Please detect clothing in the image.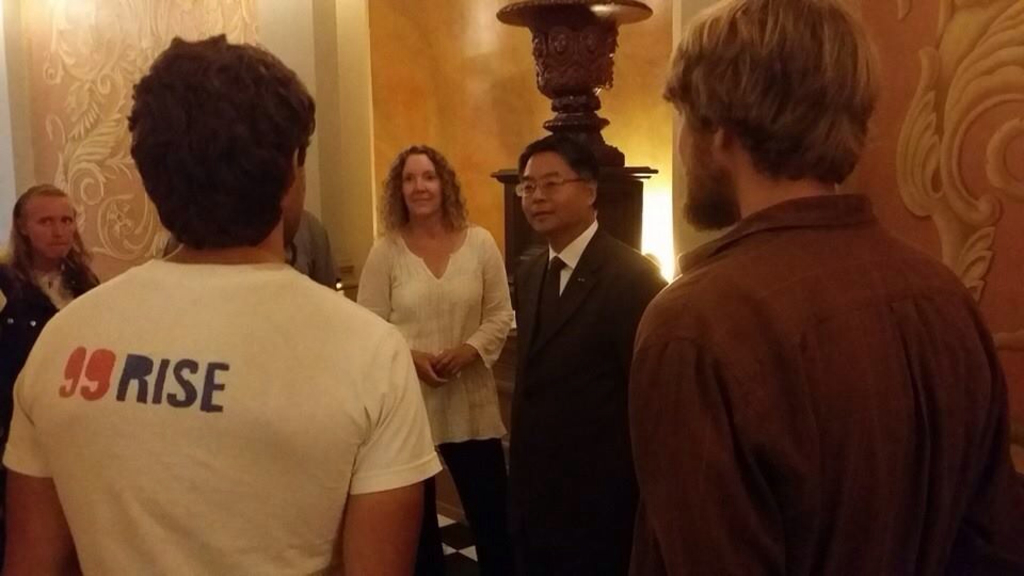
bbox(161, 204, 343, 297).
